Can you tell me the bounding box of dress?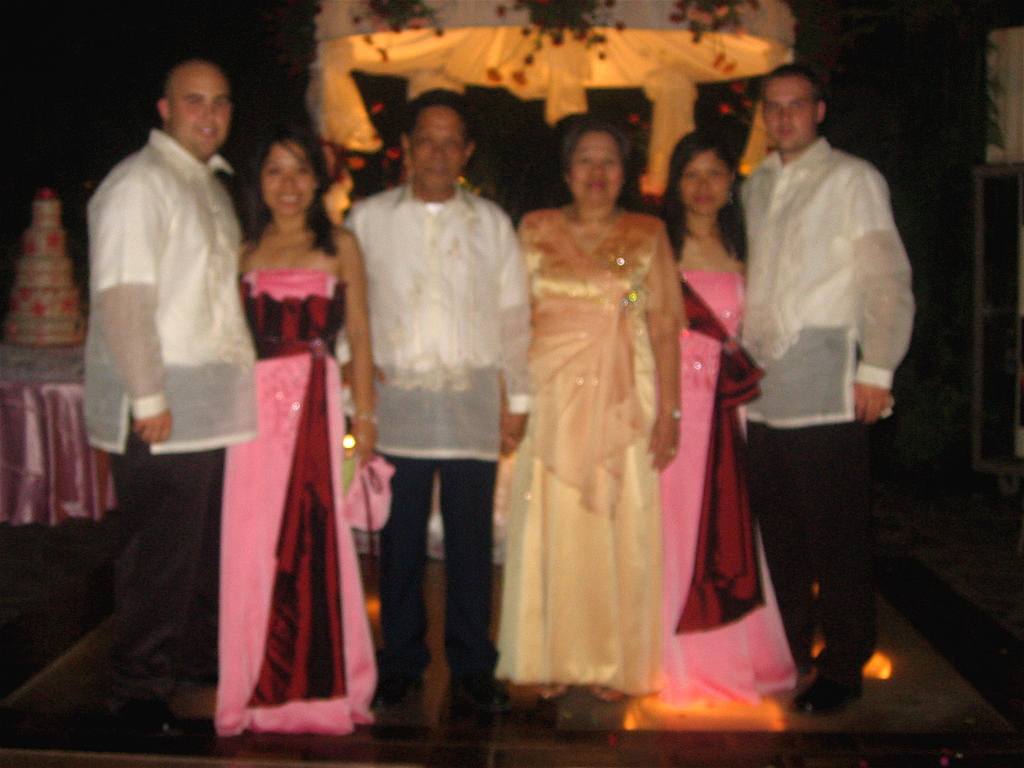
[216, 269, 380, 738].
